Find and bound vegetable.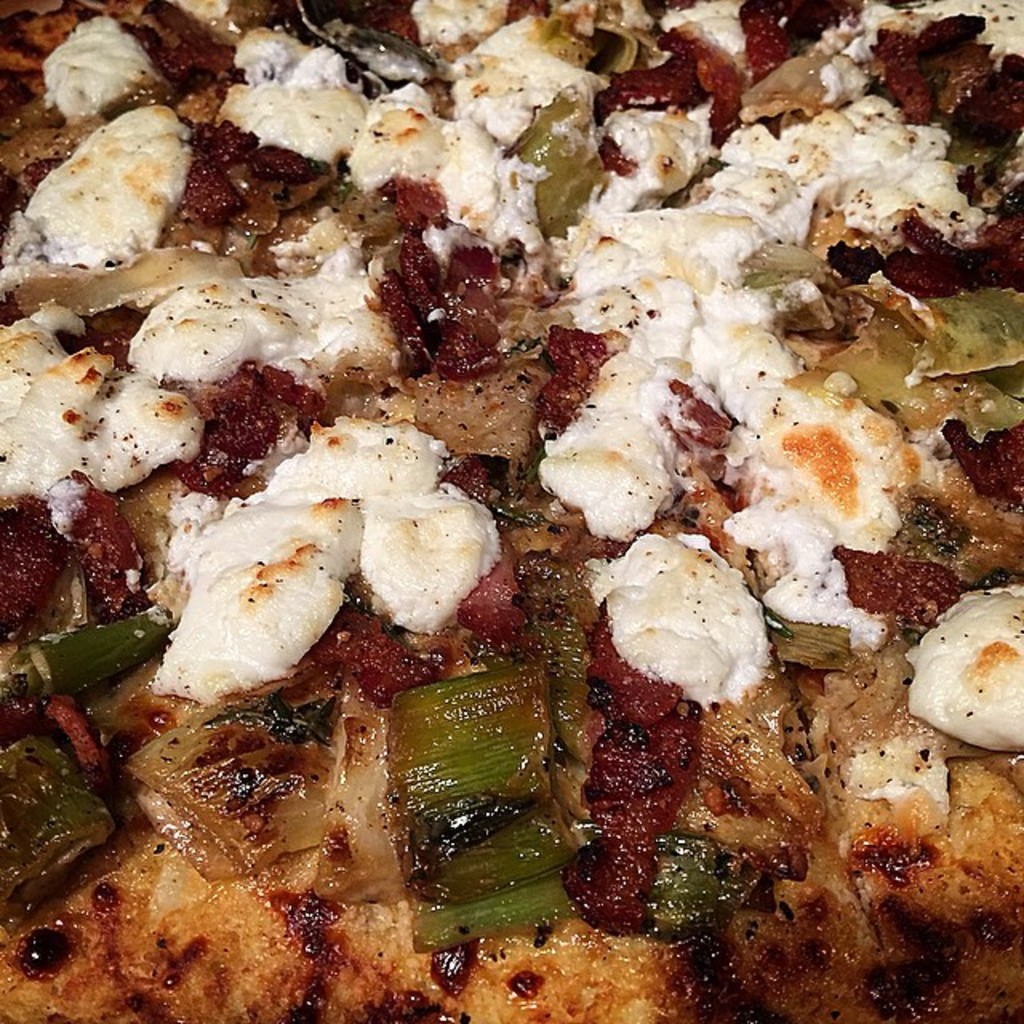
Bound: pyautogui.locateOnScreen(384, 664, 571, 949).
